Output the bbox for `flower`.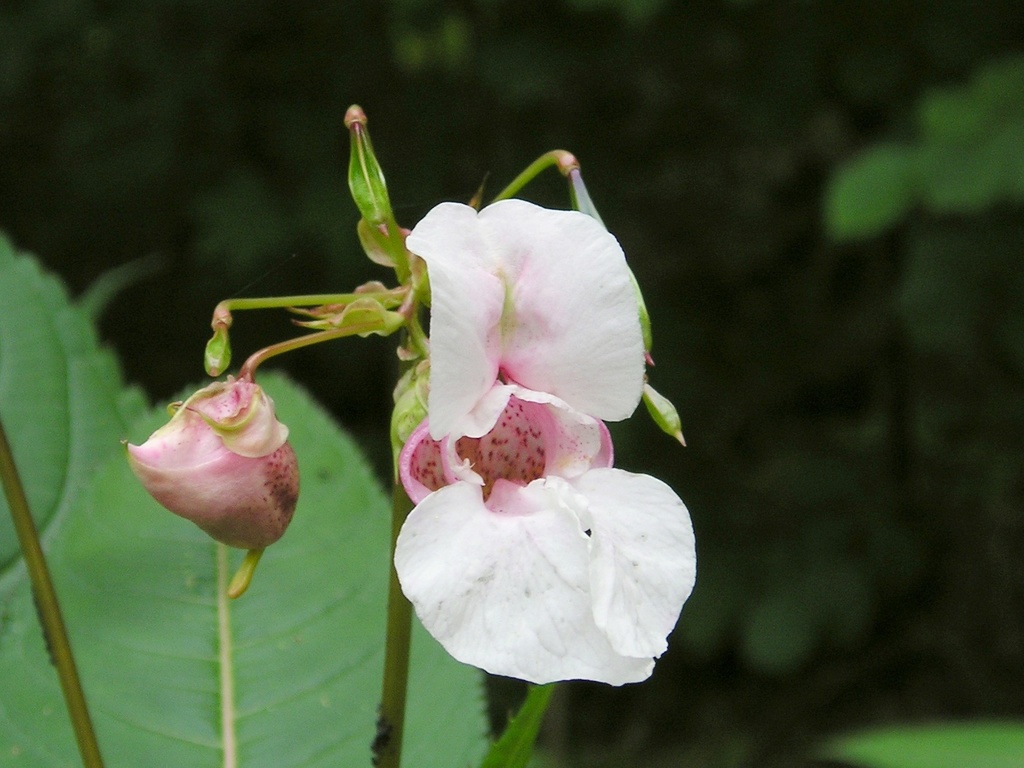
left=115, top=371, right=304, bottom=599.
